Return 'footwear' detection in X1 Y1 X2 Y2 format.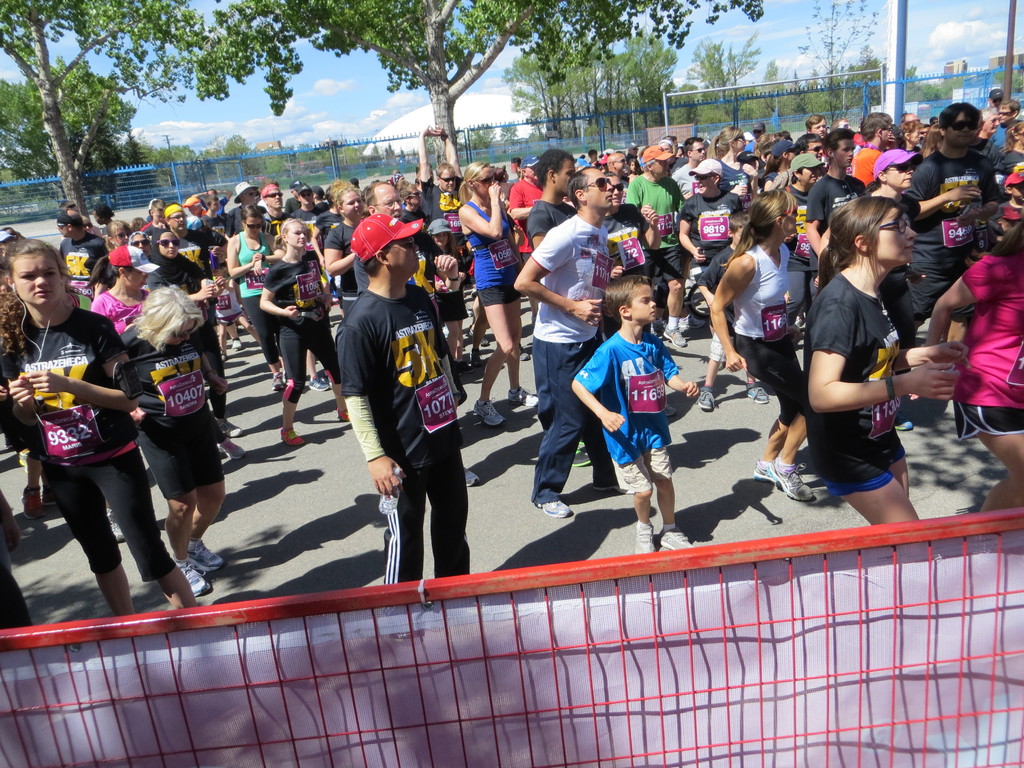
776 463 813 499.
